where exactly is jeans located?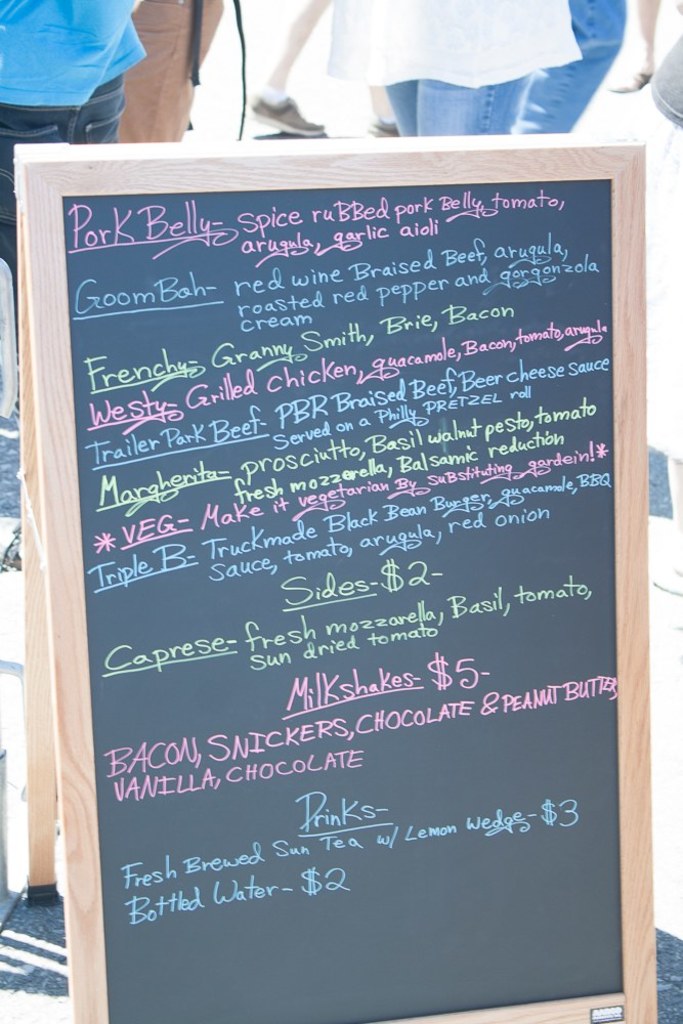
Its bounding box is left=0, top=76, right=123, bottom=311.
